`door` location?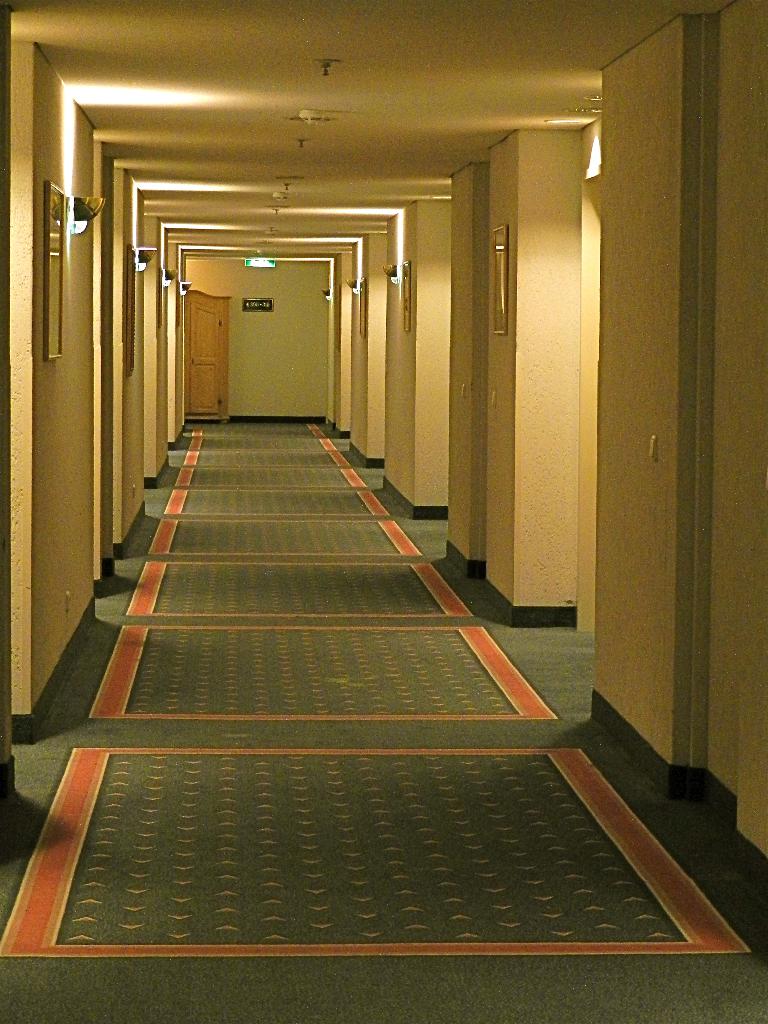
box(88, 128, 113, 627)
